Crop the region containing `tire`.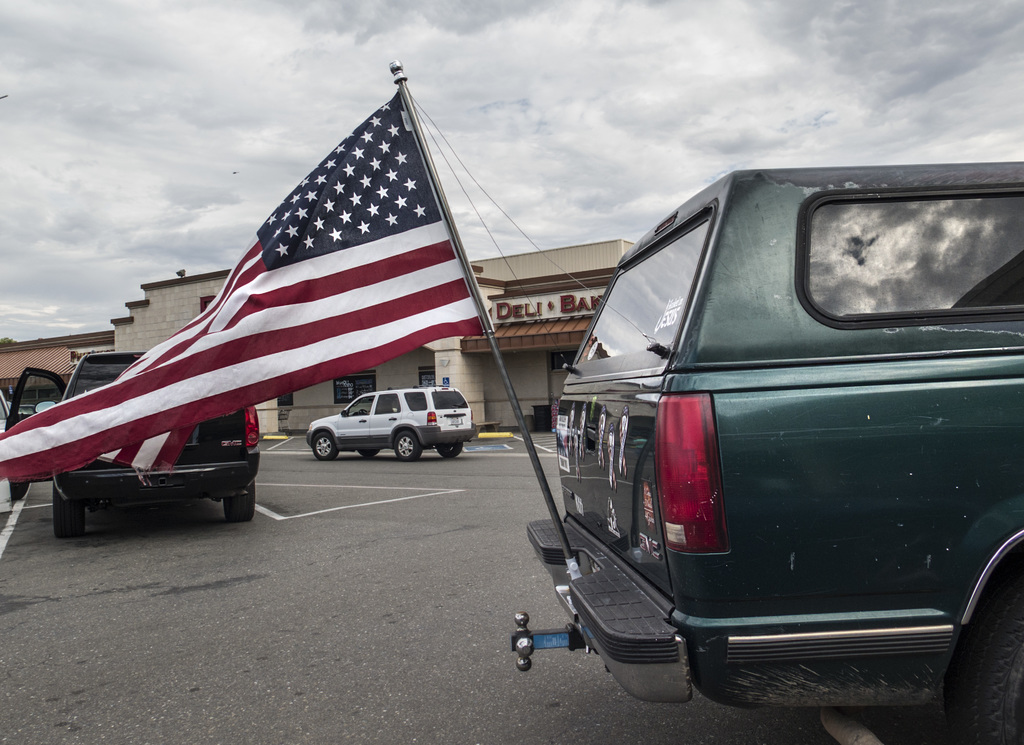
Crop region: (357,446,381,459).
